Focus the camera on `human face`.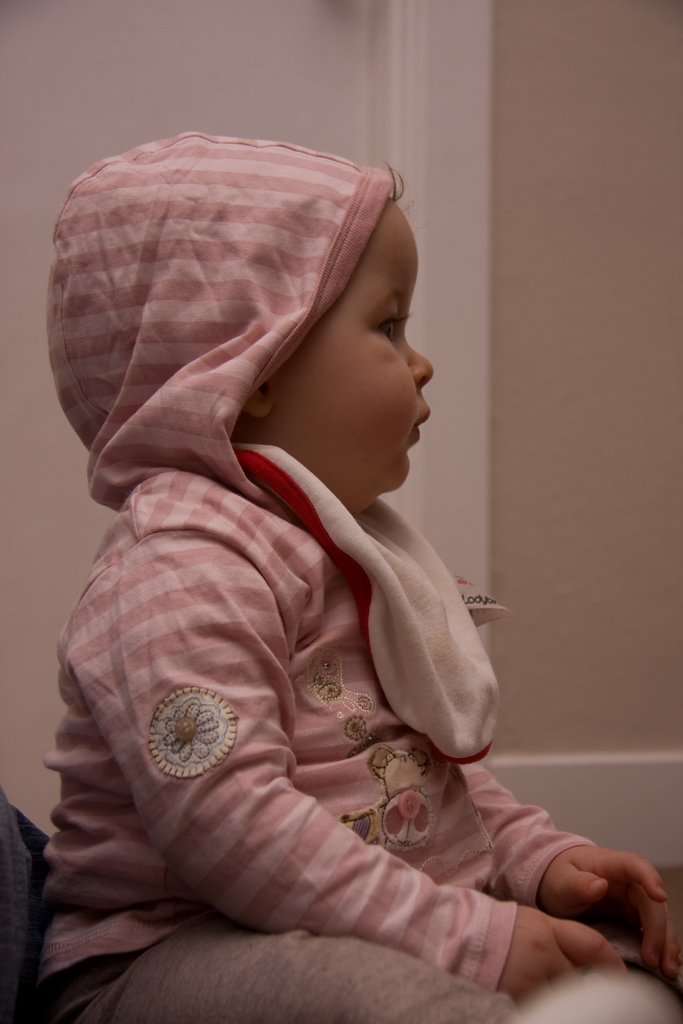
Focus region: left=278, top=204, right=434, bottom=500.
